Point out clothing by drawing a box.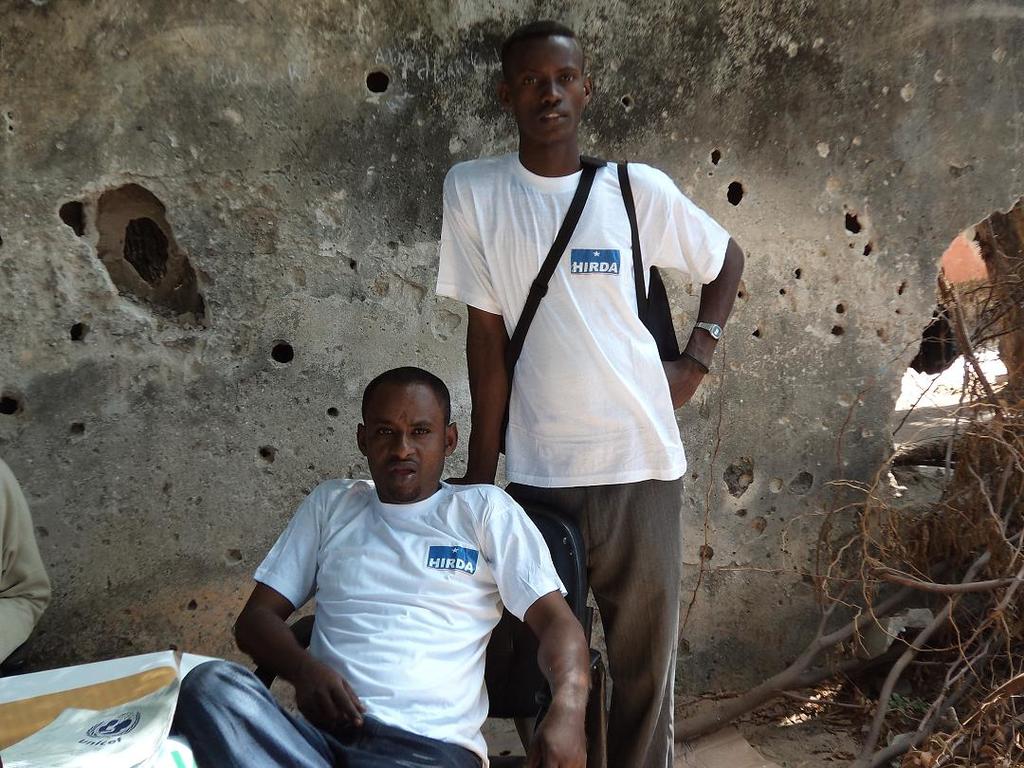
<region>167, 472, 570, 767</region>.
